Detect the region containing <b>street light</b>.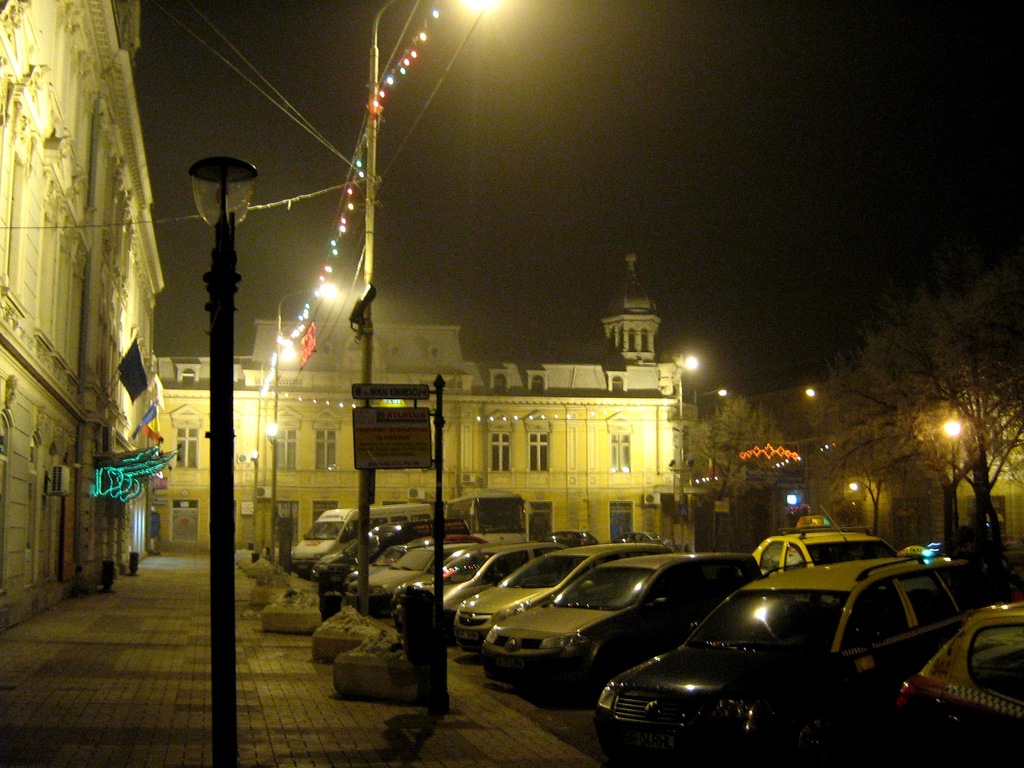
left=848, top=479, right=877, bottom=531.
